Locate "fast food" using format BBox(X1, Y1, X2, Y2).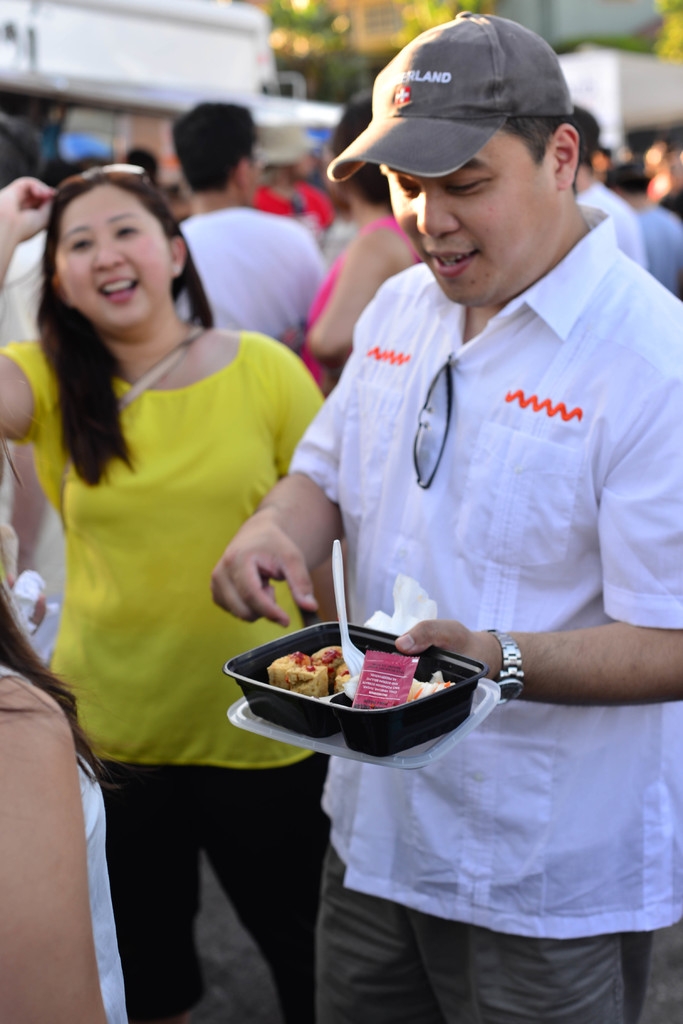
BBox(268, 644, 327, 695).
